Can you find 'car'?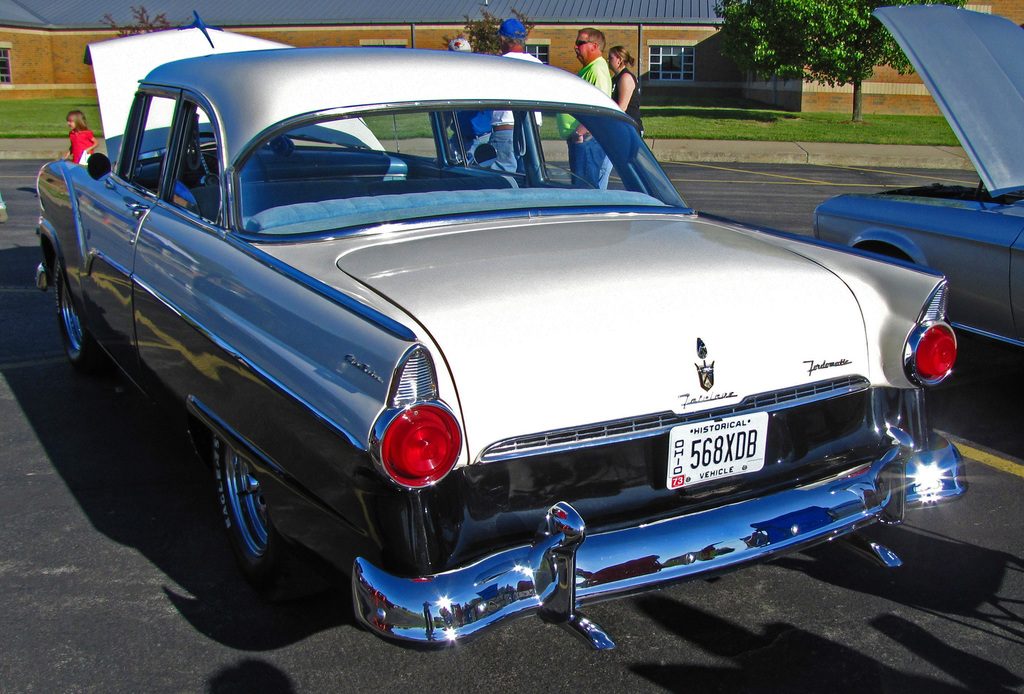
Yes, bounding box: bbox(803, 0, 1023, 353).
